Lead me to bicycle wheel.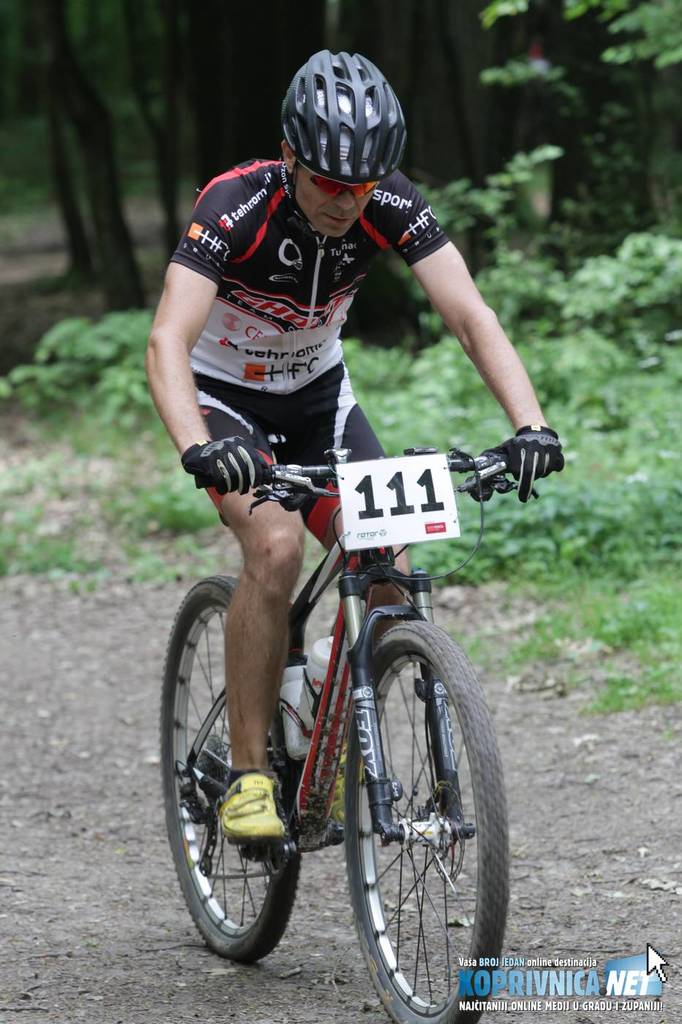
Lead to bbox=[147, 568, 296, 961].
